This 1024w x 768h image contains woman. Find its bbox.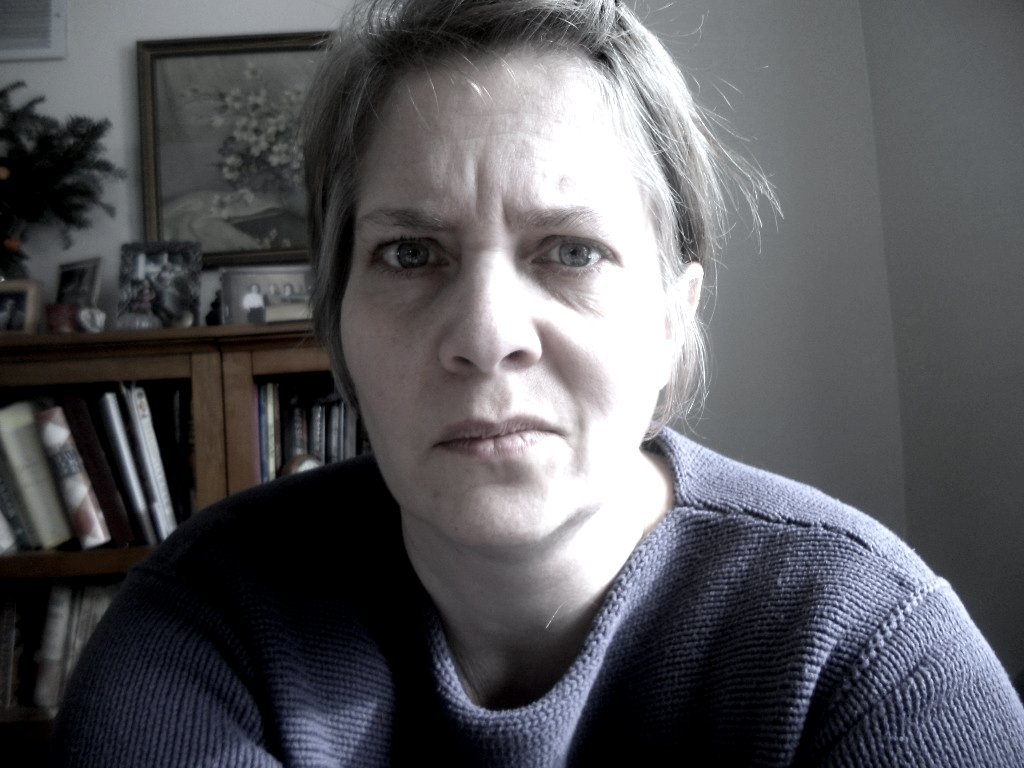
bbox(153, 0, 924, 766).
